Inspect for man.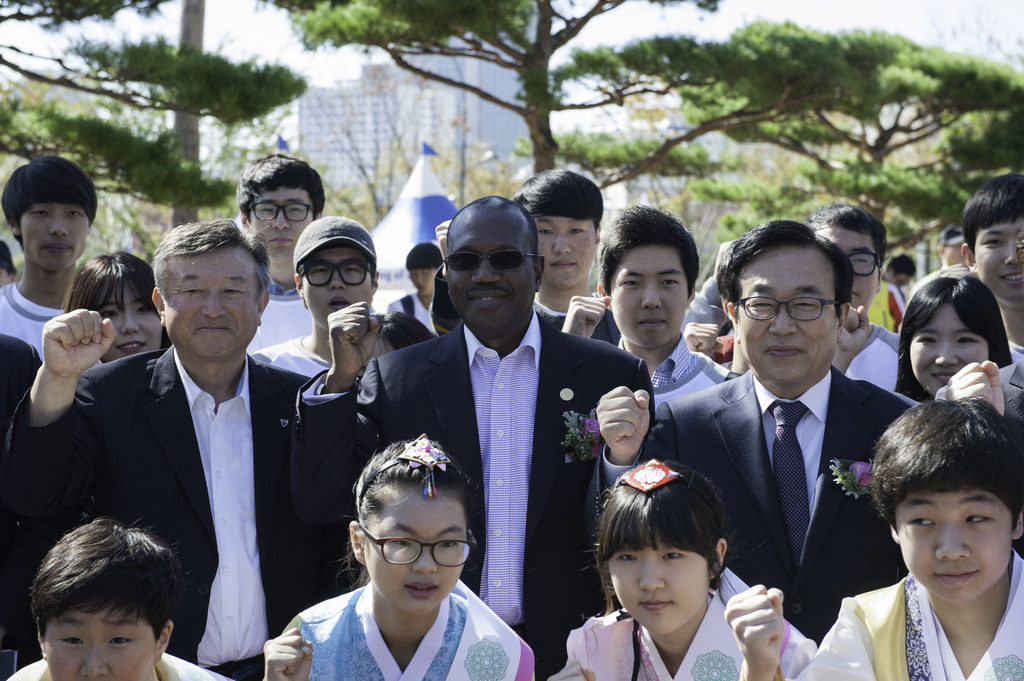
Inspection: region(39, 239, 316, 662).
